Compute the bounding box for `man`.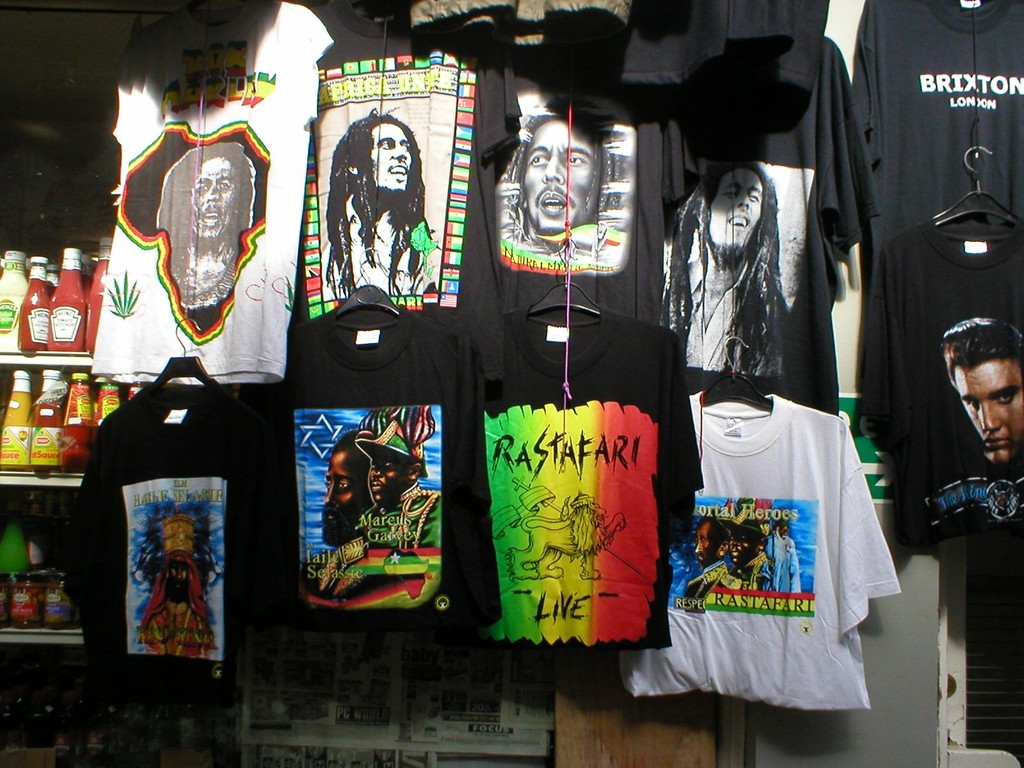
164:146:259:310.
